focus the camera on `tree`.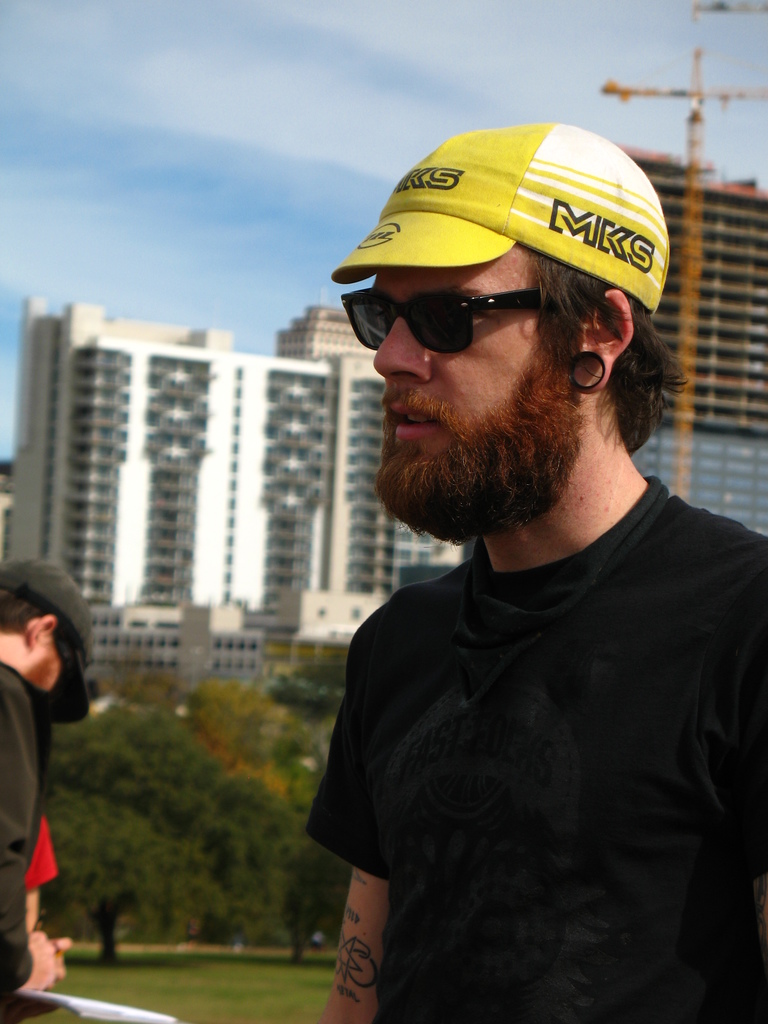
Focus region: 38, 696, 236, 929.
